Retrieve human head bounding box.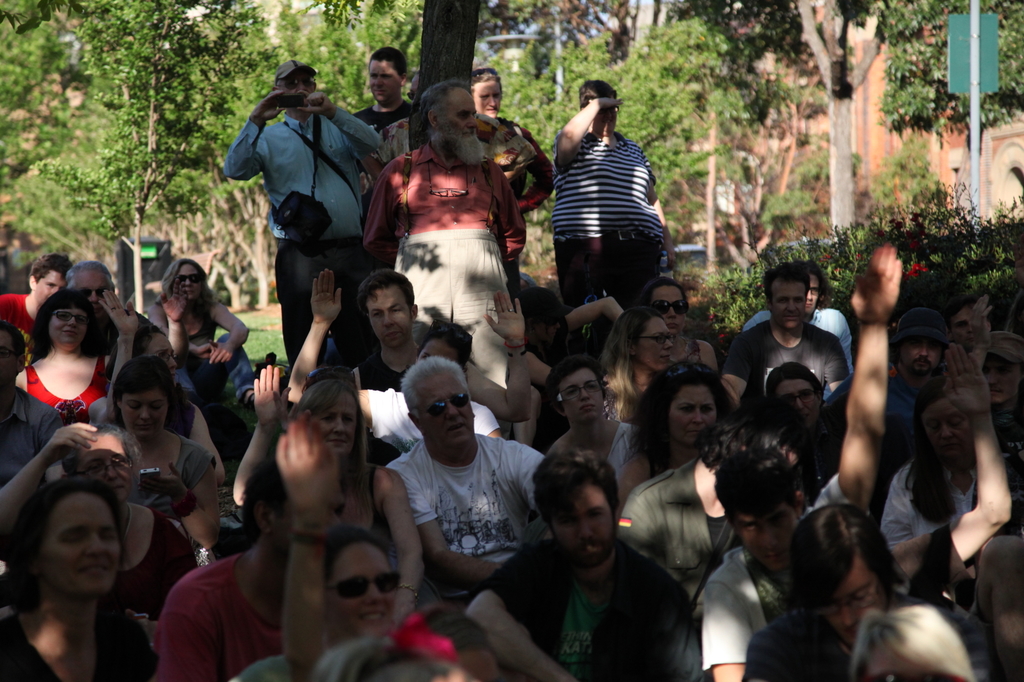
Bounding box: locate(365, 43, 406, 104).
